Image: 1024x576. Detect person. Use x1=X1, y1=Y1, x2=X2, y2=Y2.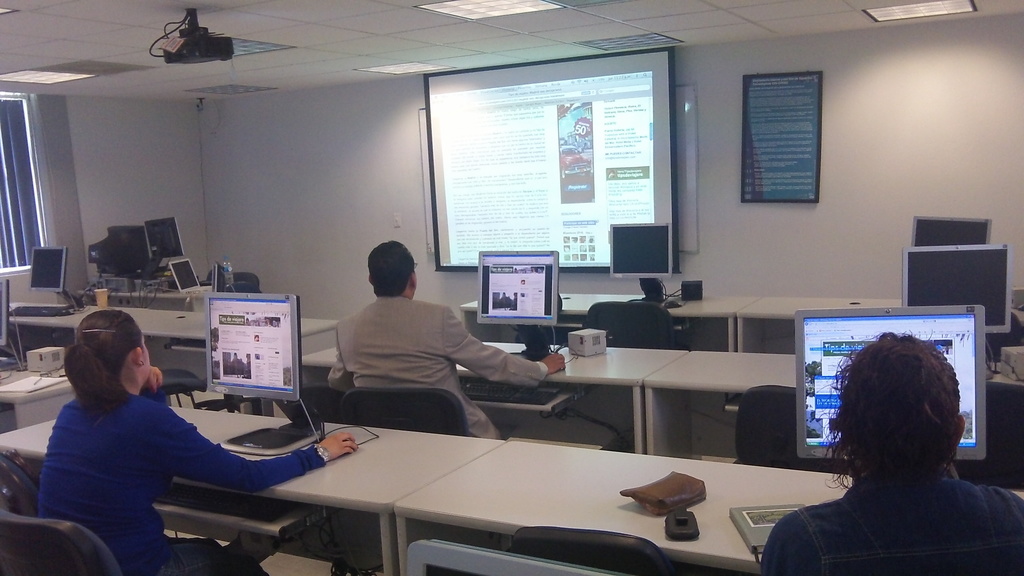
x1=324, y1=232, x2=566, y2=440.
